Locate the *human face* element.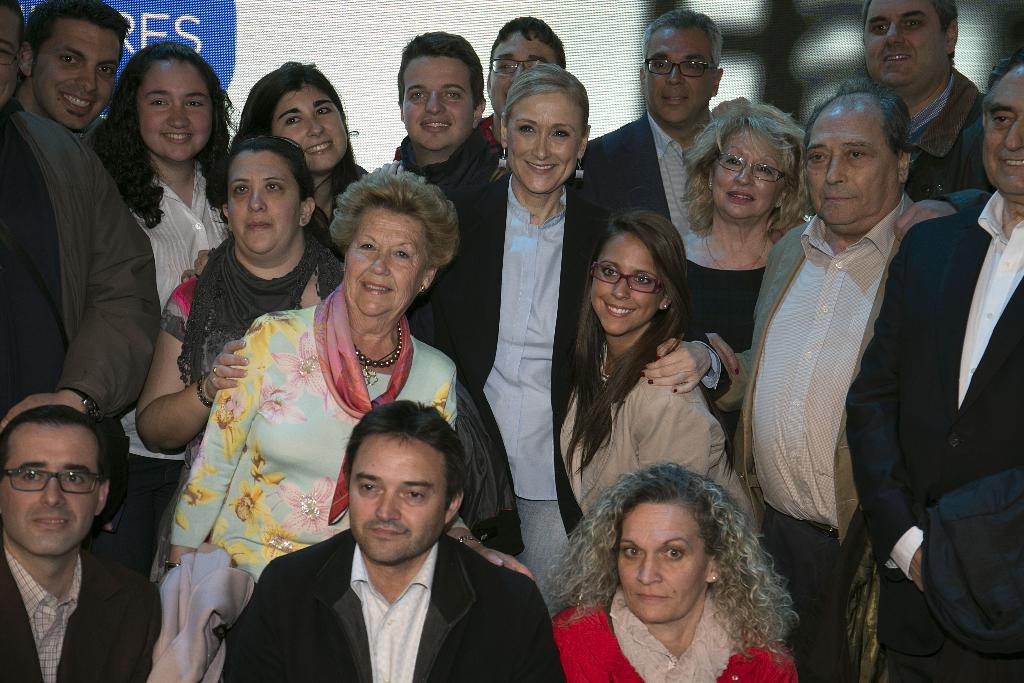
Element bbox: [x1=0, y1=422, x2=95, y2=557].
